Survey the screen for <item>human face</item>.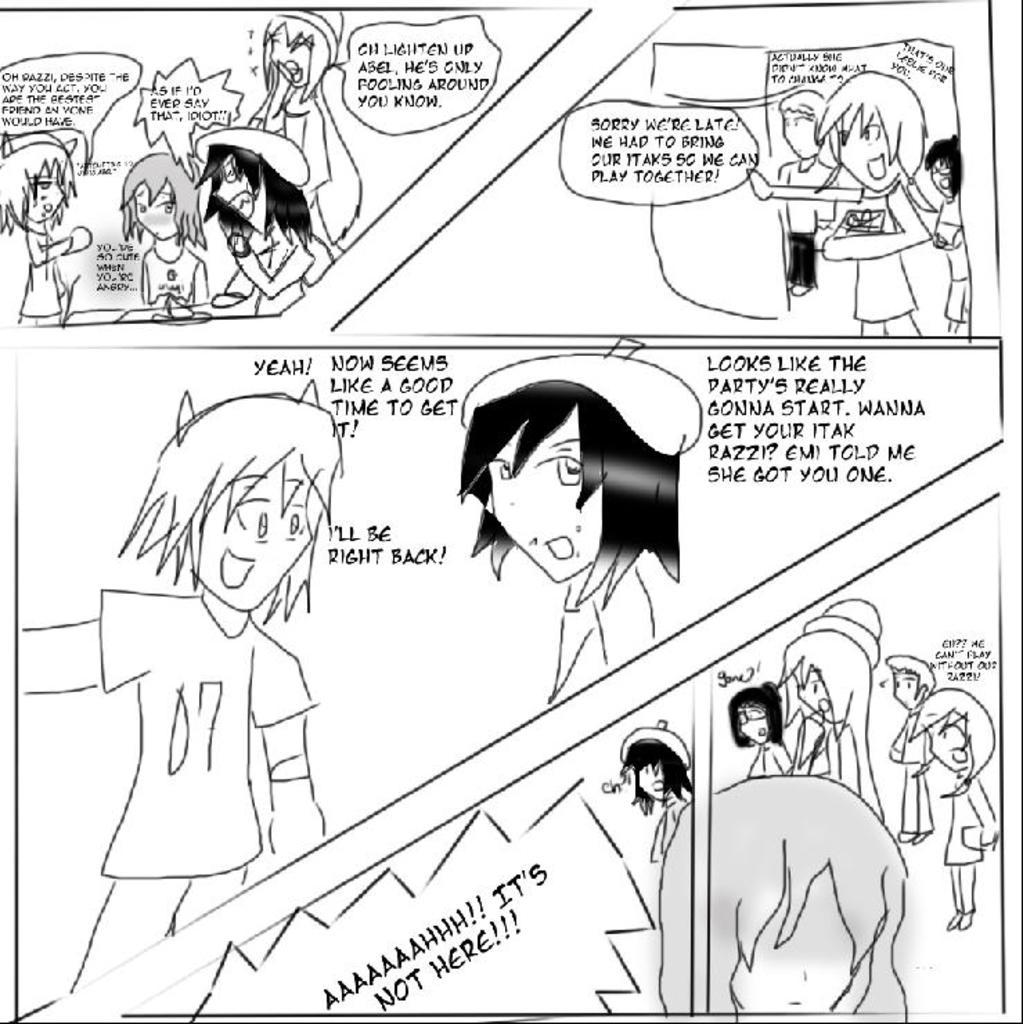
Survey found: <bbox>192, 466, 323, 612</bbox>.
